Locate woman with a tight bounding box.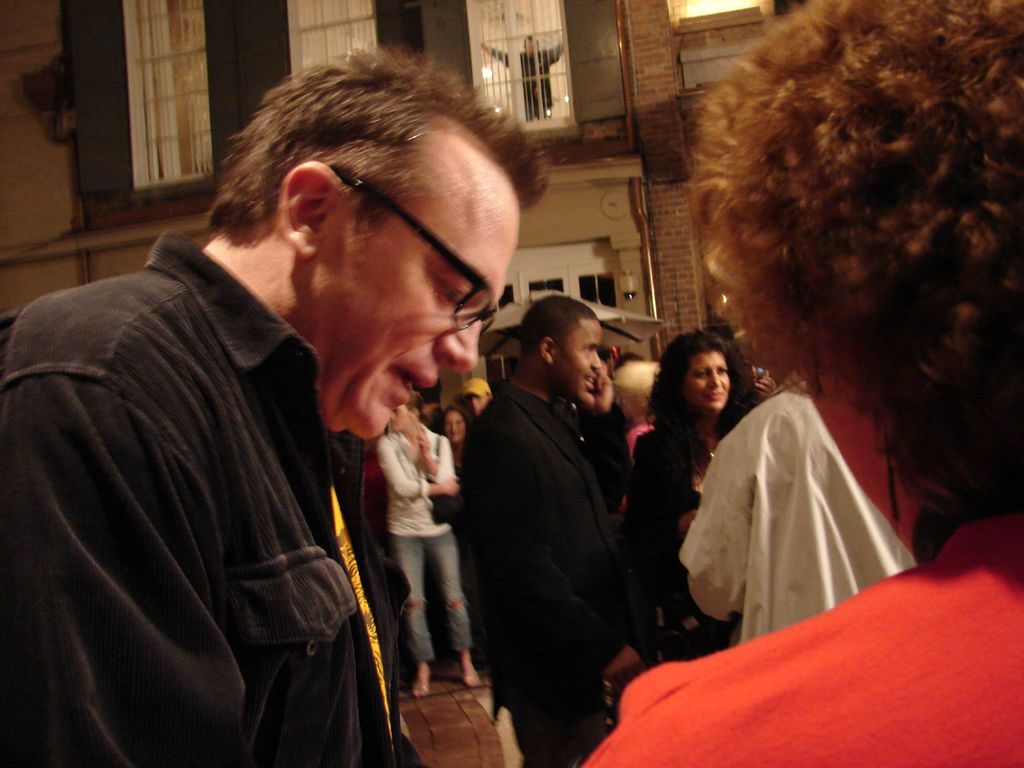
(x1=435, y1=402, x2=479, y2=668).
